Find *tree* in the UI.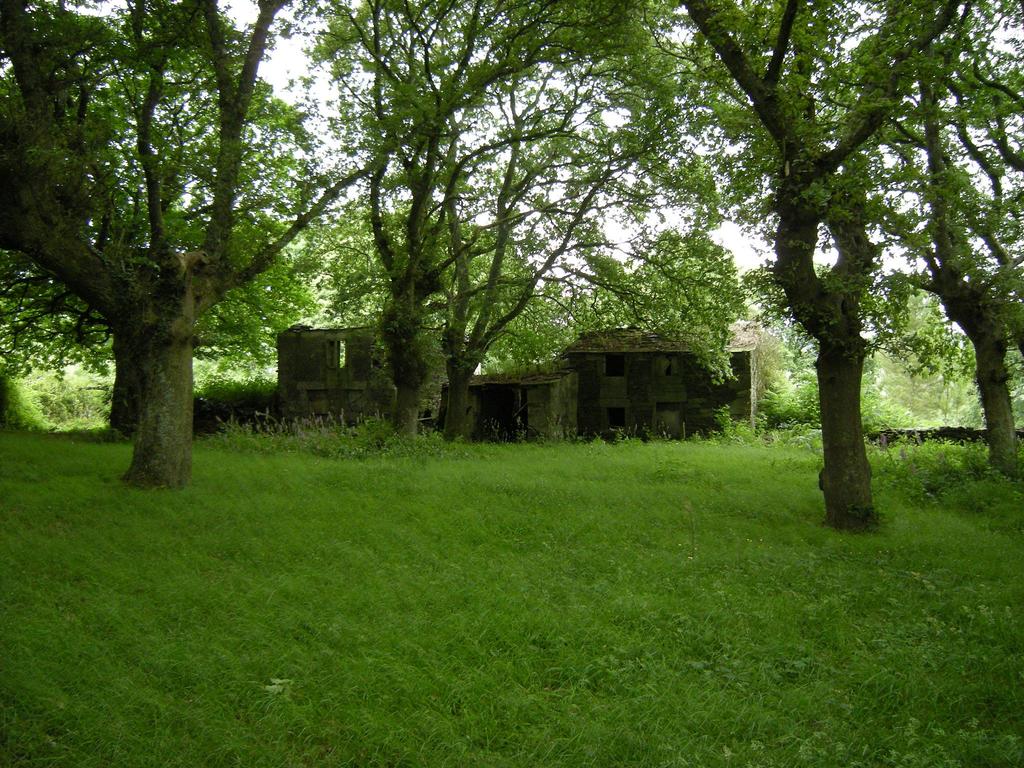
UI element at 705/56/982/511.
